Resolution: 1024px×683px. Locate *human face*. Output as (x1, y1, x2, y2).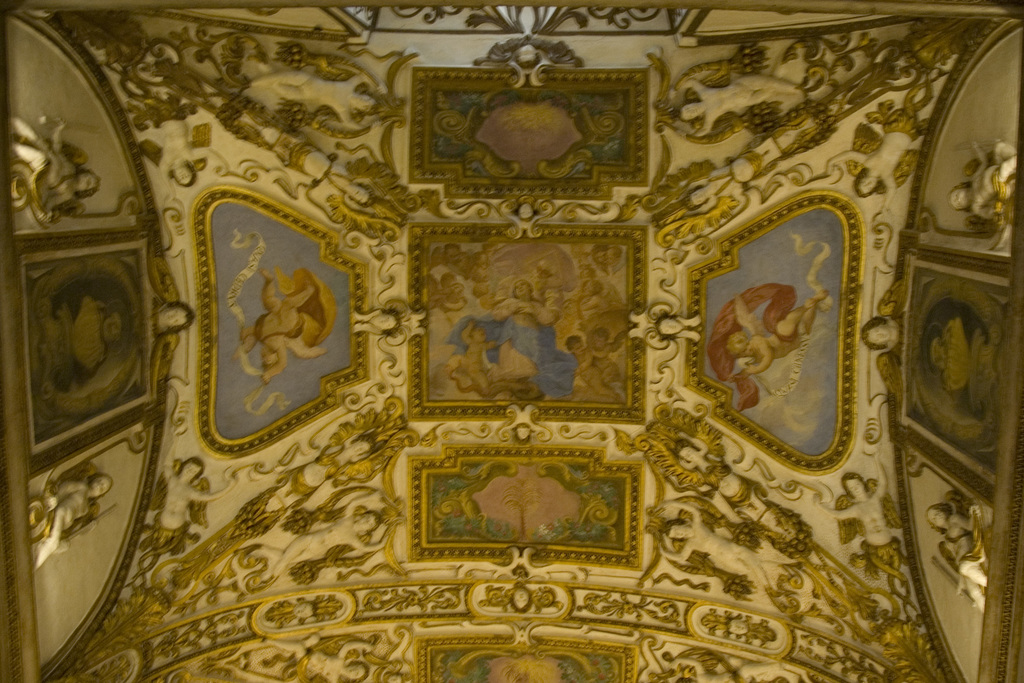
(858, 176, 876, 194).
